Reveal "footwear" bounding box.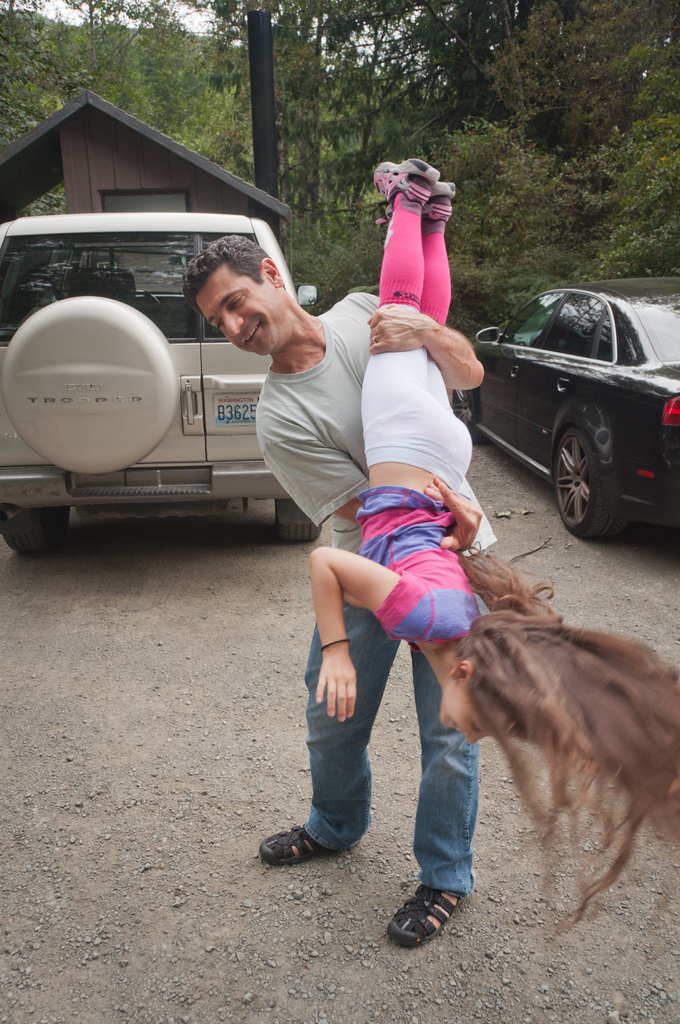
Revealed: <box>418,183,455,216</box>.
